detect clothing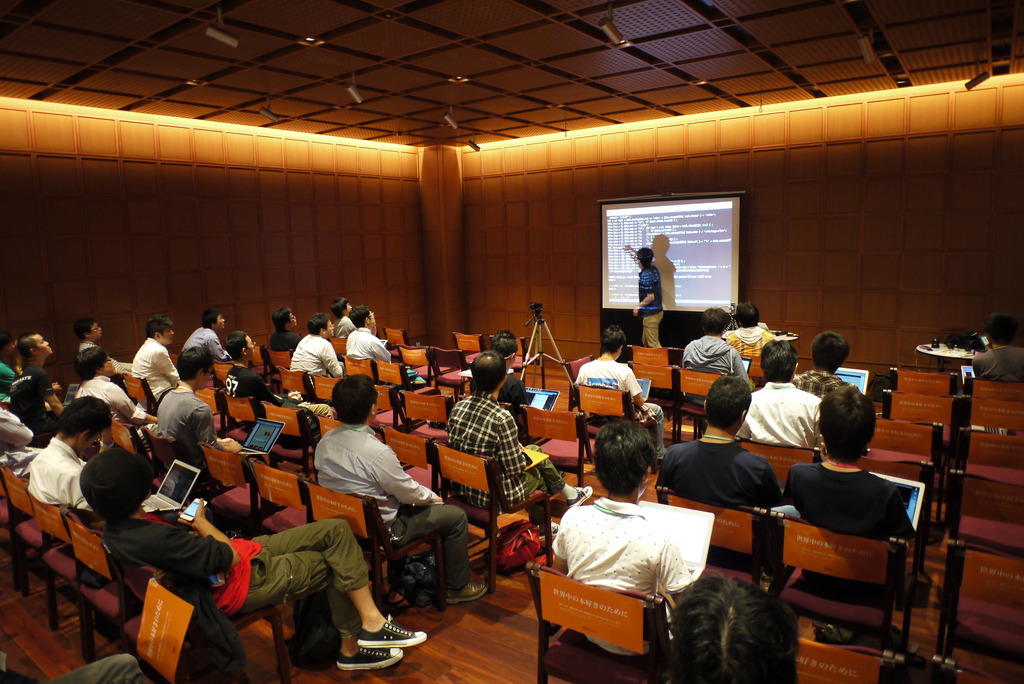
box=[714, 322, 773, 368]
